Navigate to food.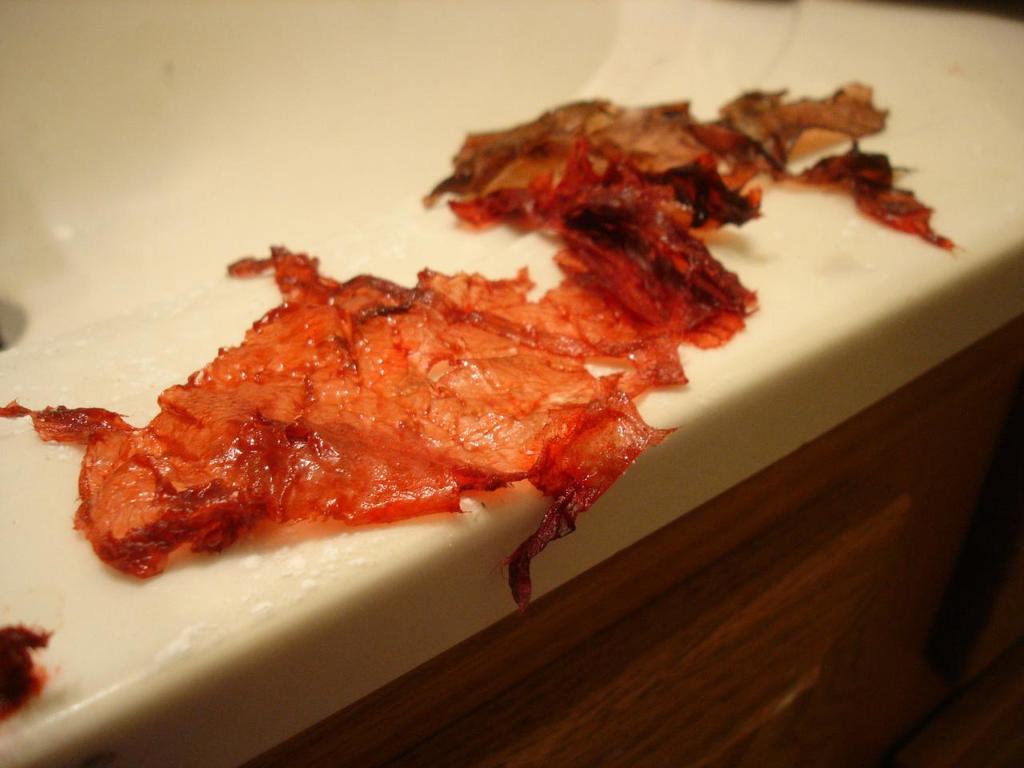
Navigation target: box=[0, 625, 58, 725].
